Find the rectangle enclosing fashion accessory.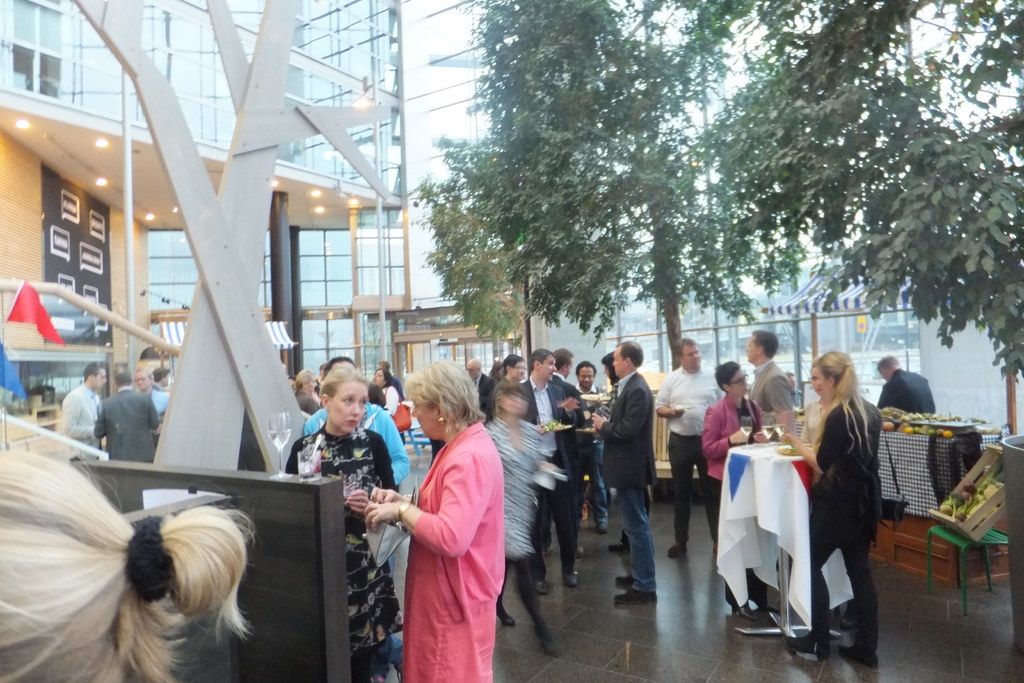
<region>381, 384, 414, 435</region>.
